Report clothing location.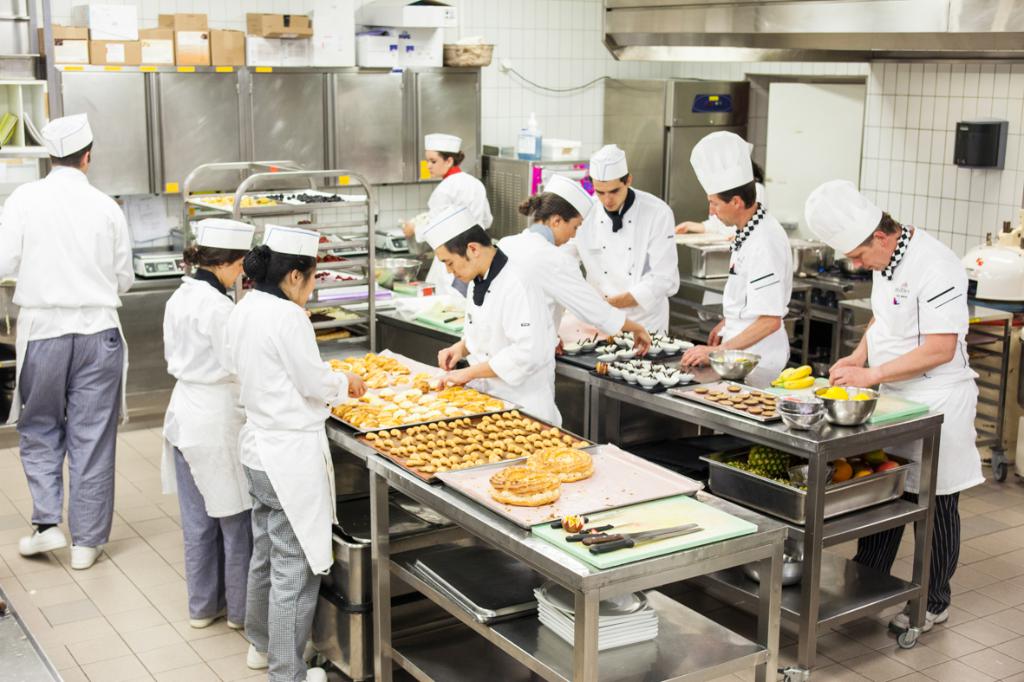
Report: <region>163, 264, 241, 628</region>.
